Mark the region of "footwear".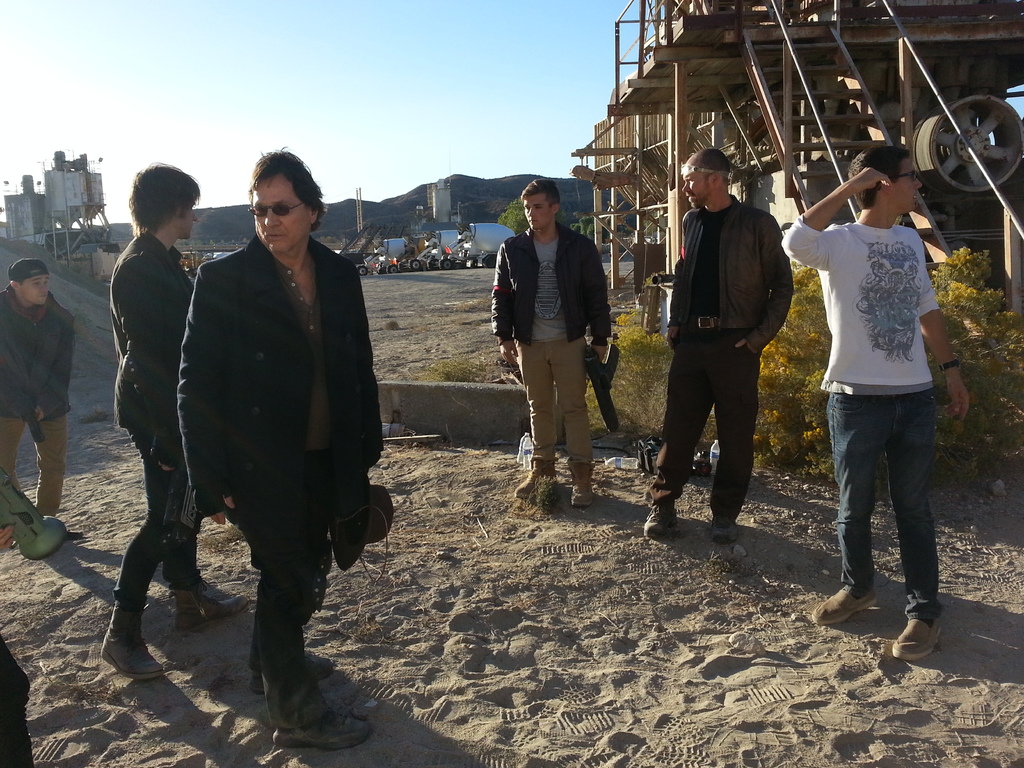
Region: (x1=96, y1=637, x2=167, y2=683).
